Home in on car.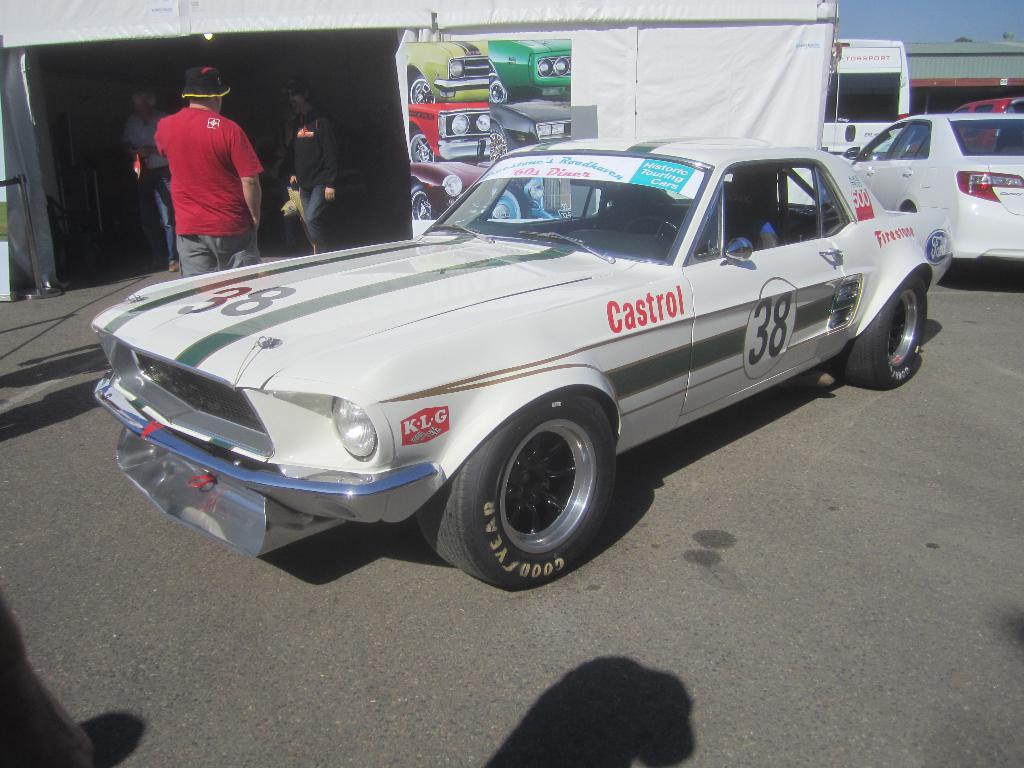
Homed in at left=410, top=158, right=493, bottom=223.
